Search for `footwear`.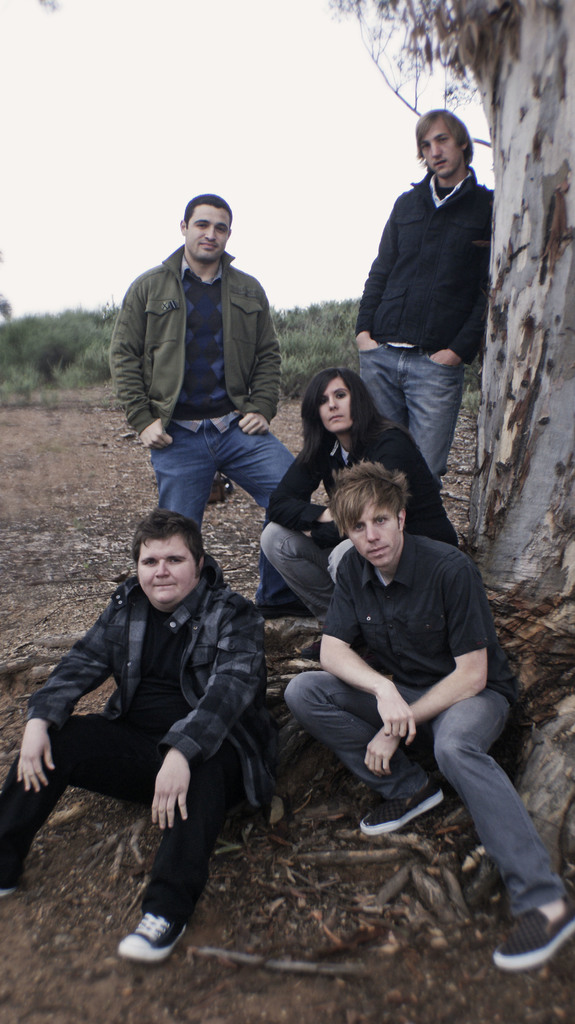
Found at (500,904,569,977).
